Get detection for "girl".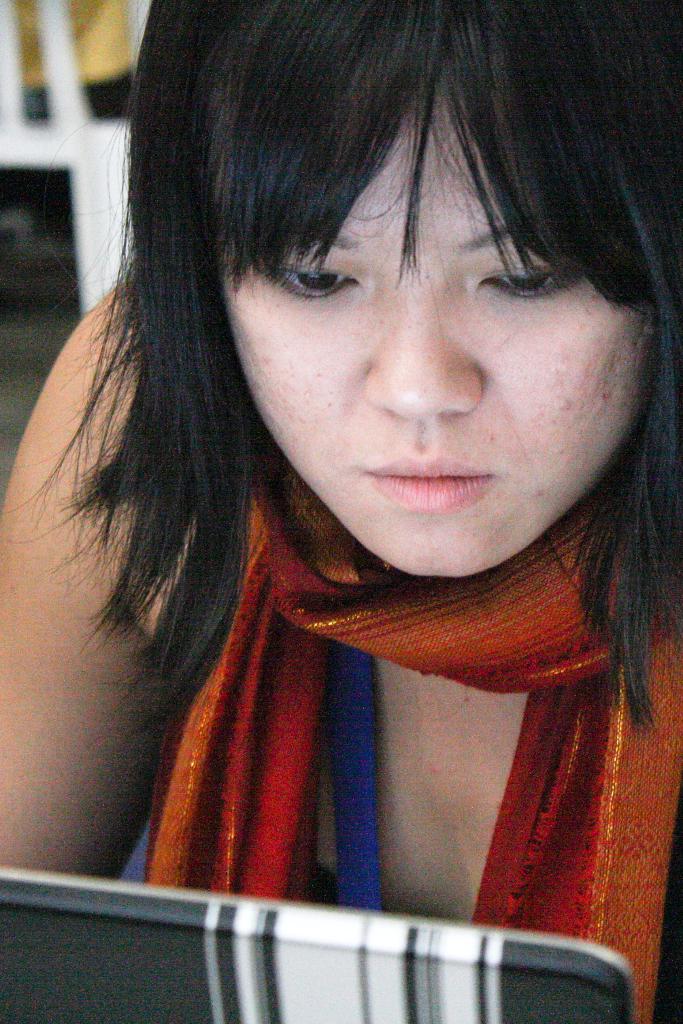
Detection: x1=0, y1=0, x2=682, y2=1023.
